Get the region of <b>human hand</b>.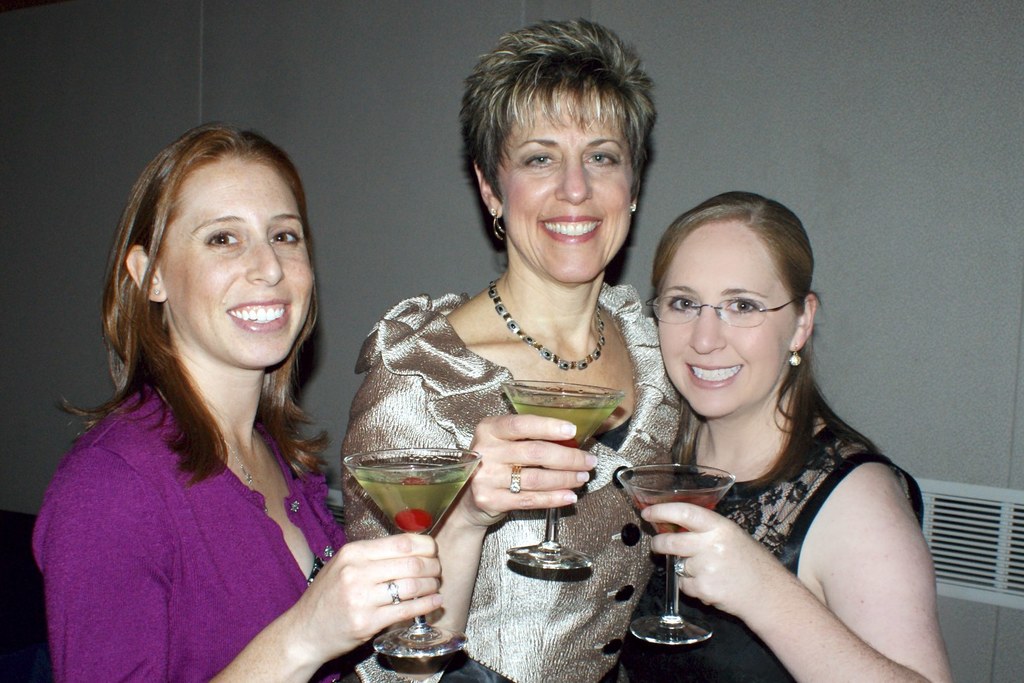
x1=231 y1=554 x2=465 y2=669.
